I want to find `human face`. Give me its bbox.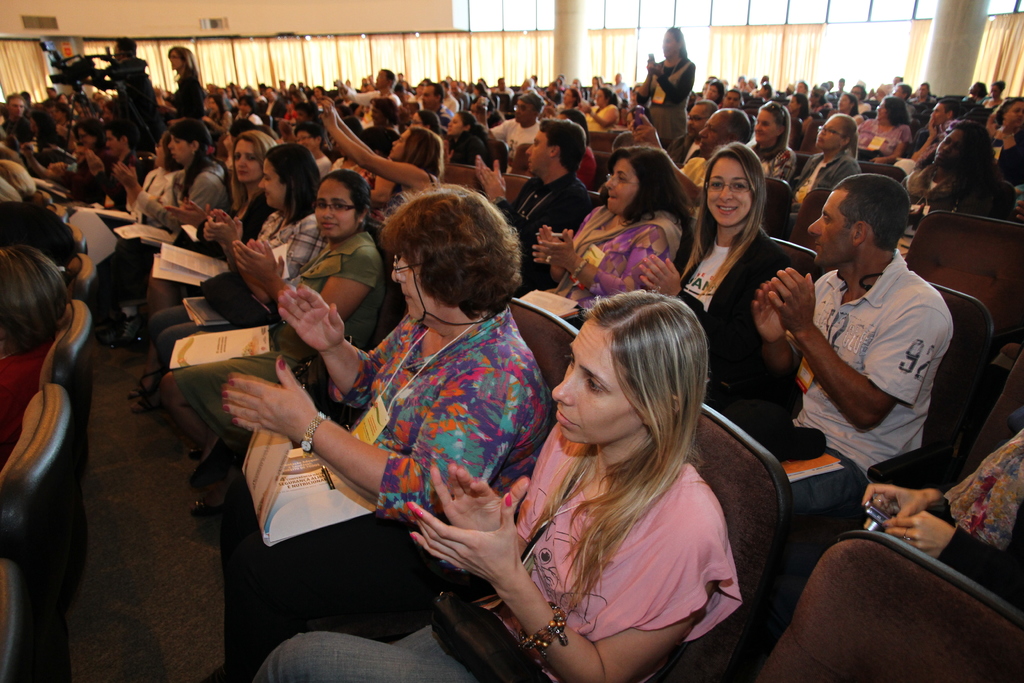
[x1=552, y1=324, x2=643, y2=443].
